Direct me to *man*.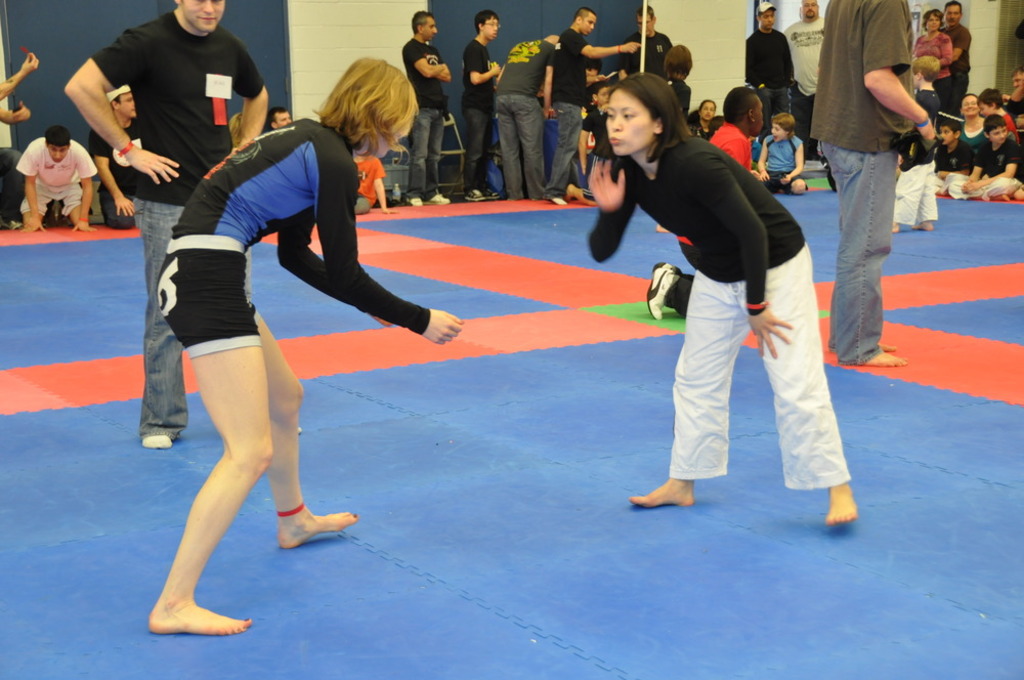
Direction: select_region(937, 0, 973, 118).
